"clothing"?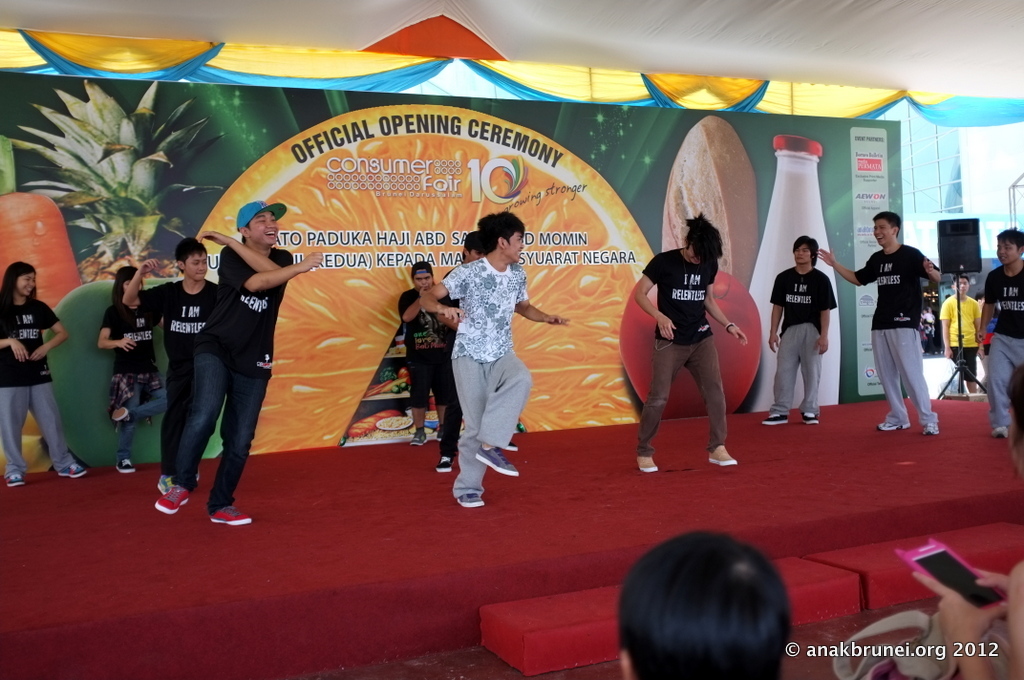
x1=852 y1=240 x2=947 y2=426
